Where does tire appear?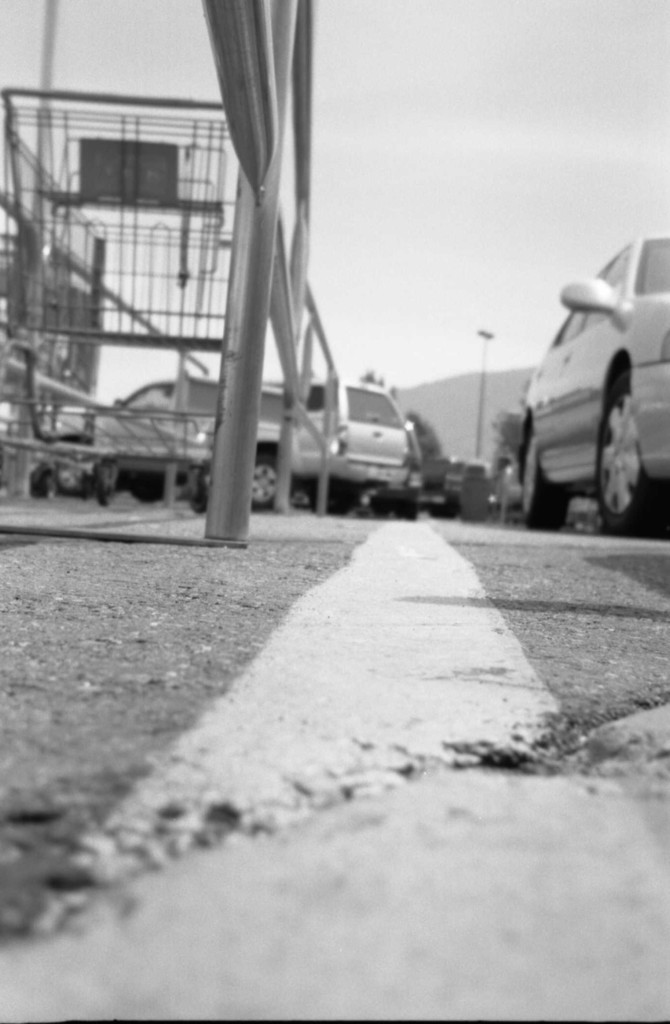
Appears at box=[58, 460, 92, 493].
